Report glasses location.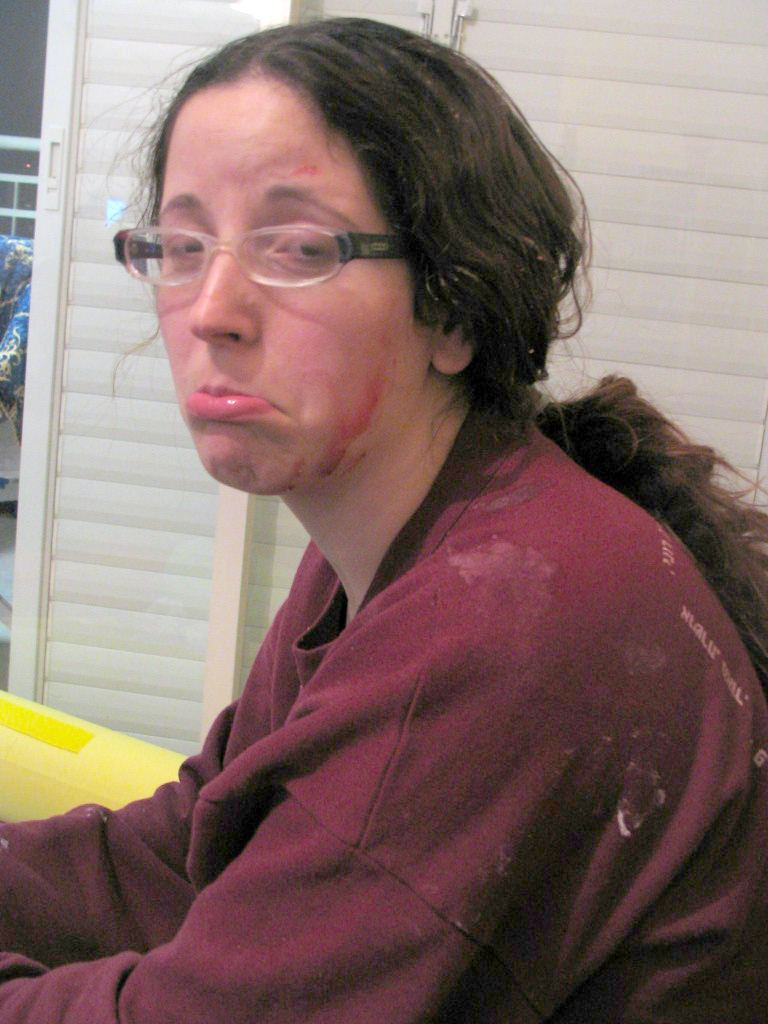
Report: l=105, t=231, r=429, b=287.
